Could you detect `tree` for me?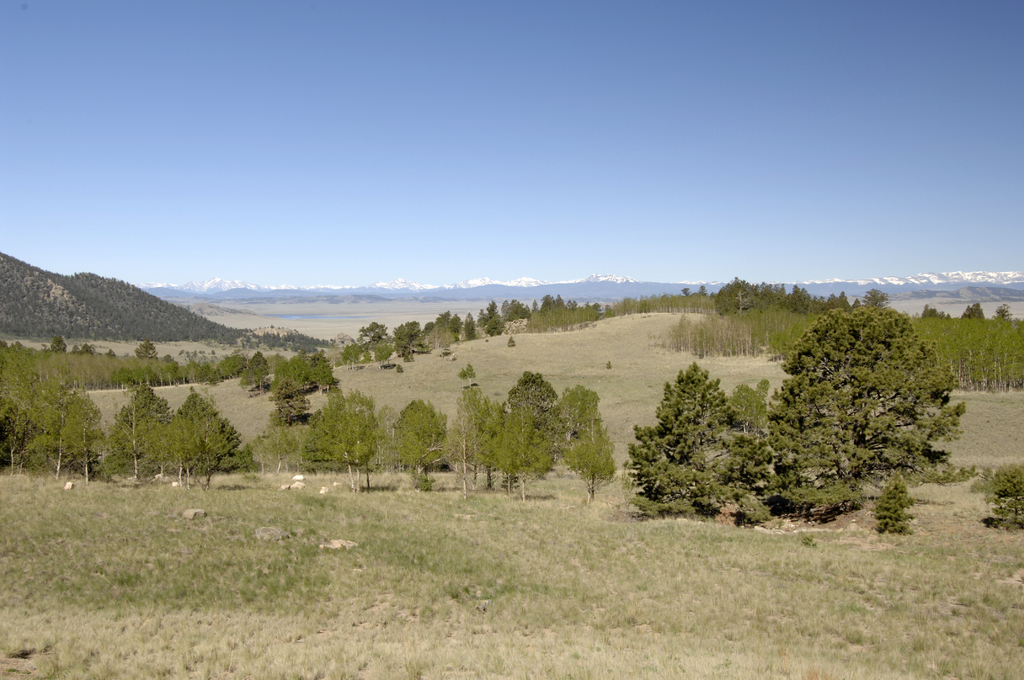
Detection result: <bbox>307, 353, 335, 399</bbox>.
